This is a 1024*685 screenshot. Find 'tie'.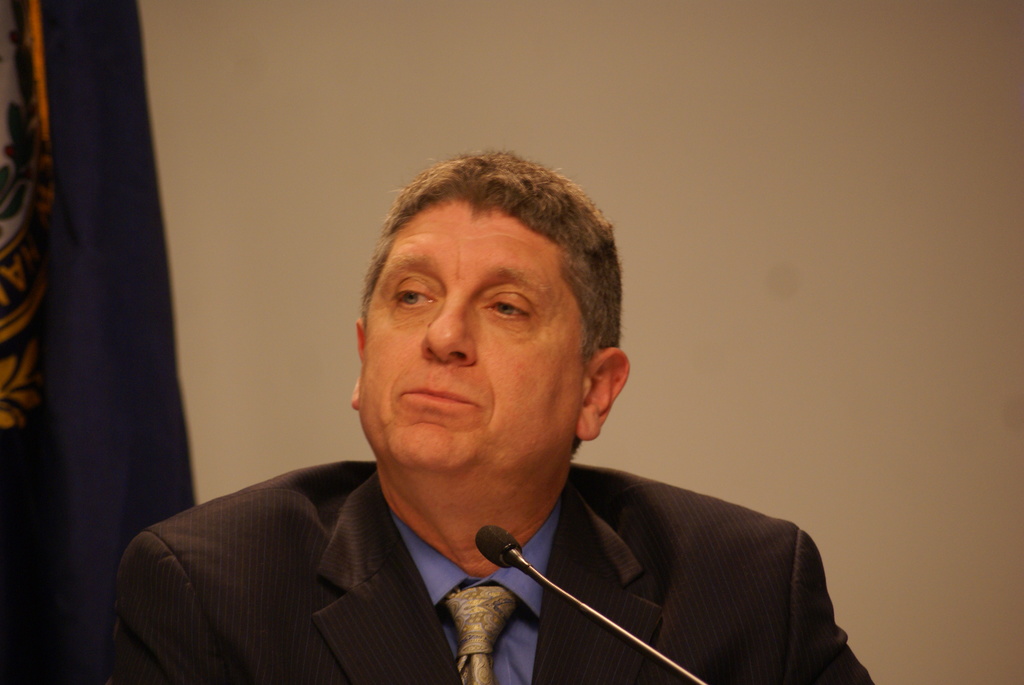
Bounding box: {"x1": 438, "y1": 589, "x2": 515, "y2": 684}.
